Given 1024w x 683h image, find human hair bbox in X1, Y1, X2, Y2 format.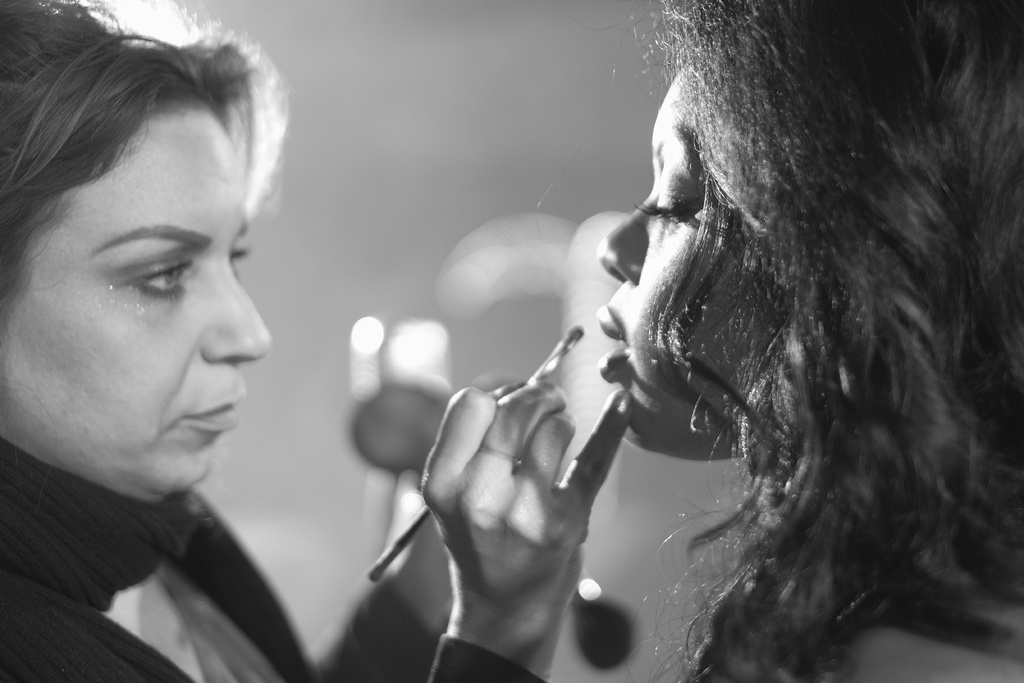
539, 0, 1023, 682.
